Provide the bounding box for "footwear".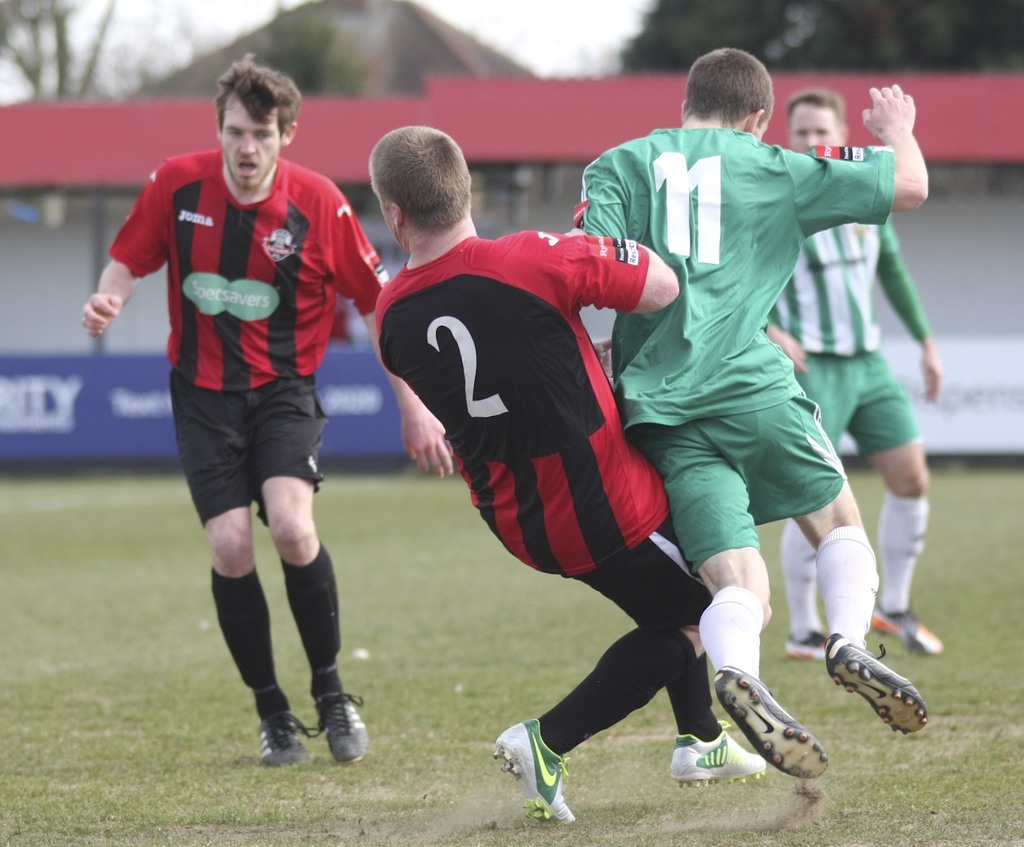
box(716, 678, 832, 789).
